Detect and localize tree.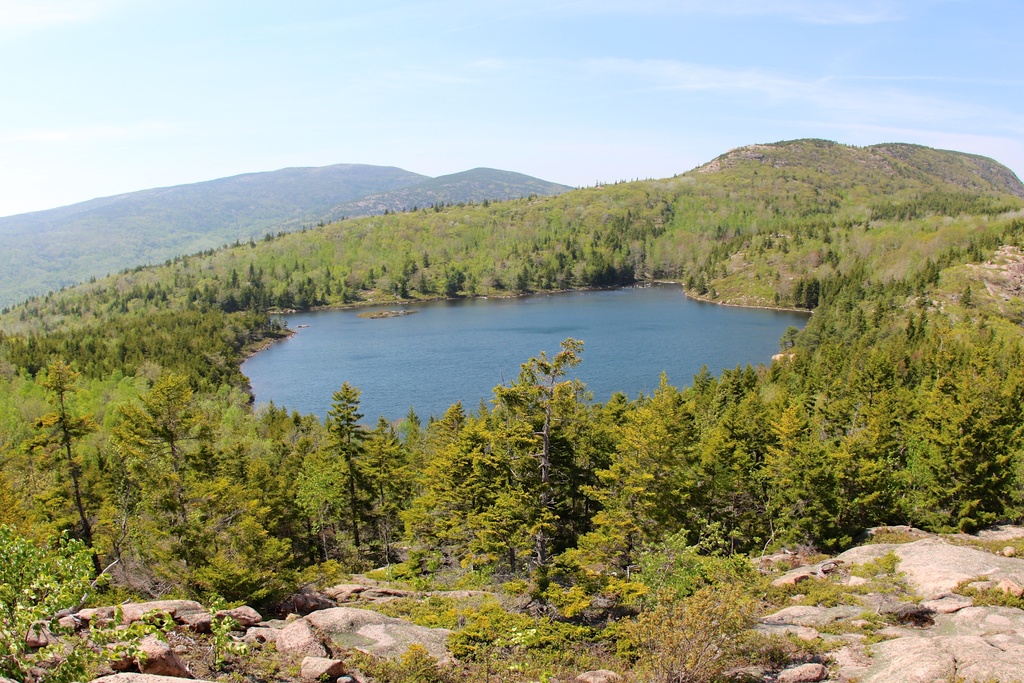
Localized at bbox=(187, 385, 264, 577).
